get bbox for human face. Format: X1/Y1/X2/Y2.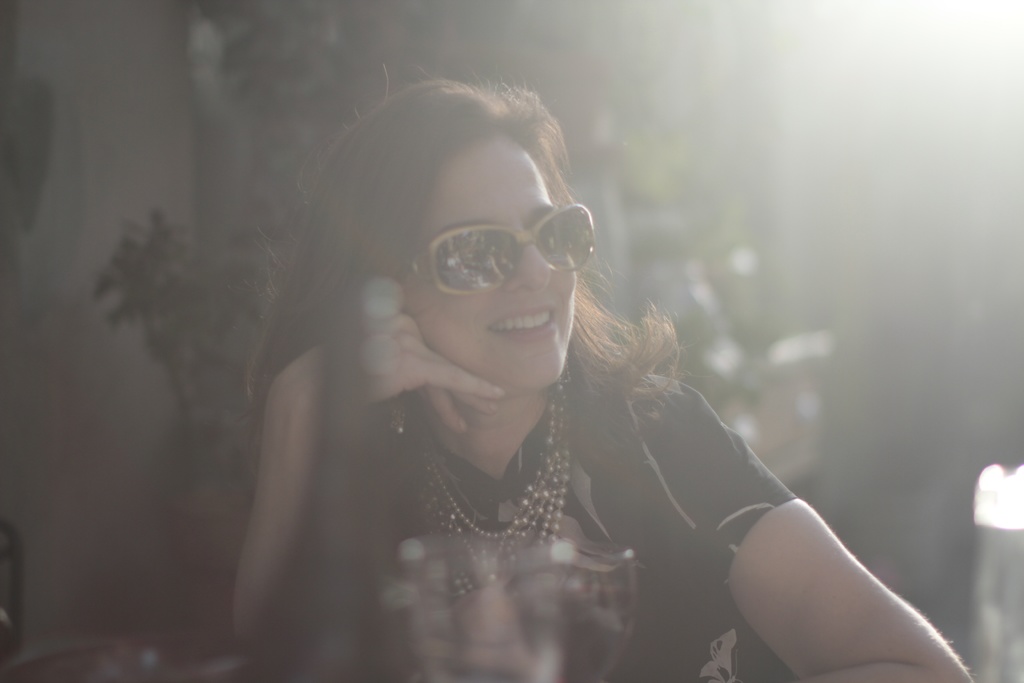
401/131/578/391.
